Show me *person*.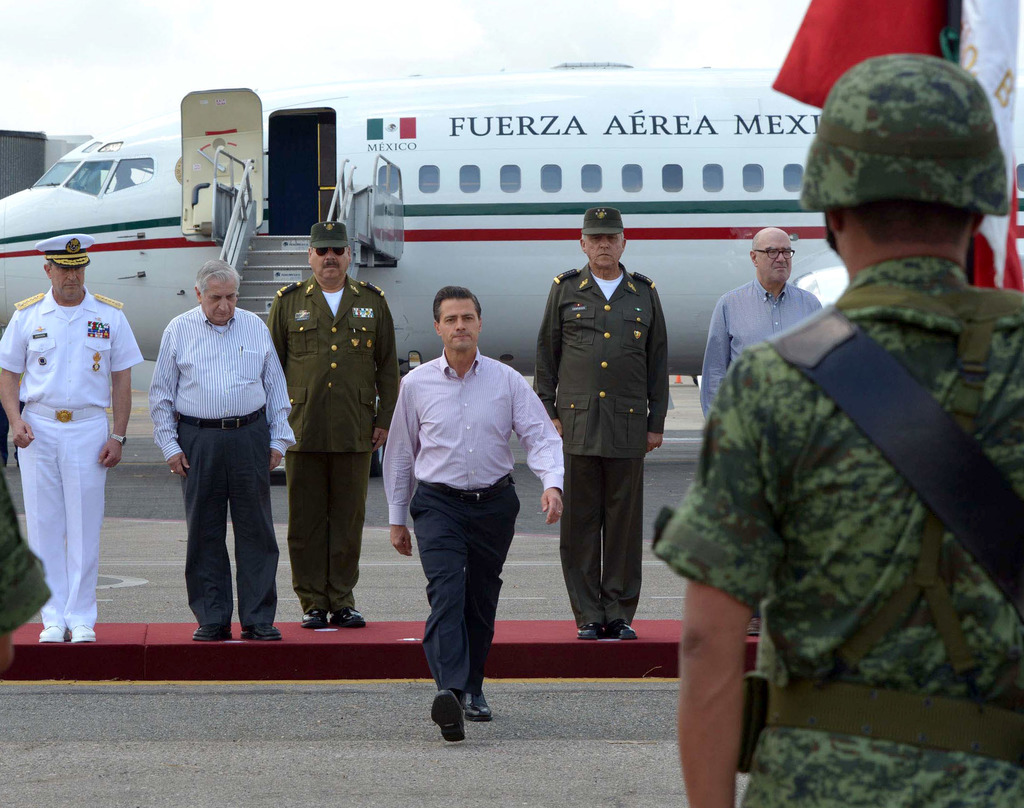
*person* is here: (700, 230, 820, 415).
